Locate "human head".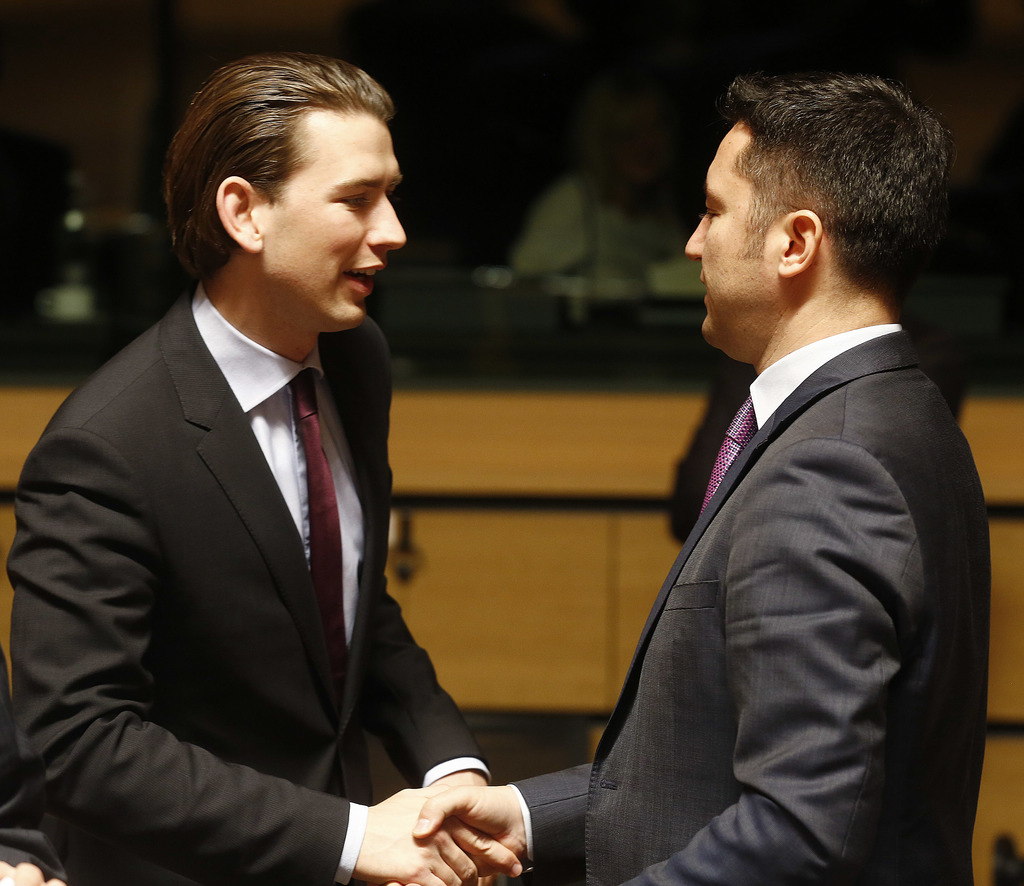
Bounding box: Rect(682, 65, 956, 361).
